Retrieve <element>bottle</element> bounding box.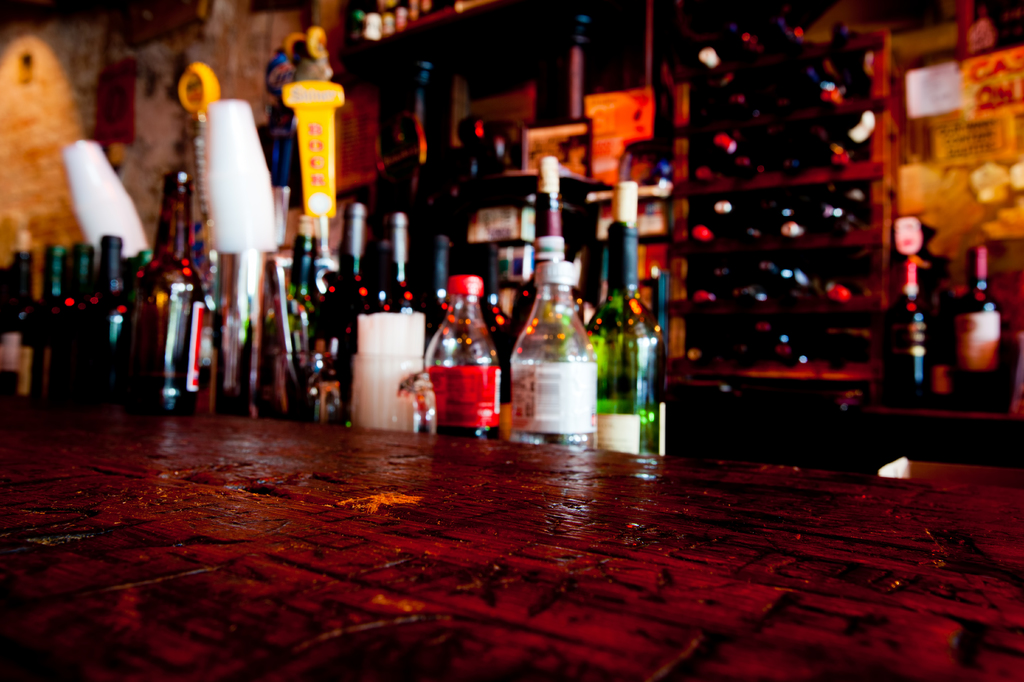
Bounding box: bbox=(229, 246, 276, 426).
